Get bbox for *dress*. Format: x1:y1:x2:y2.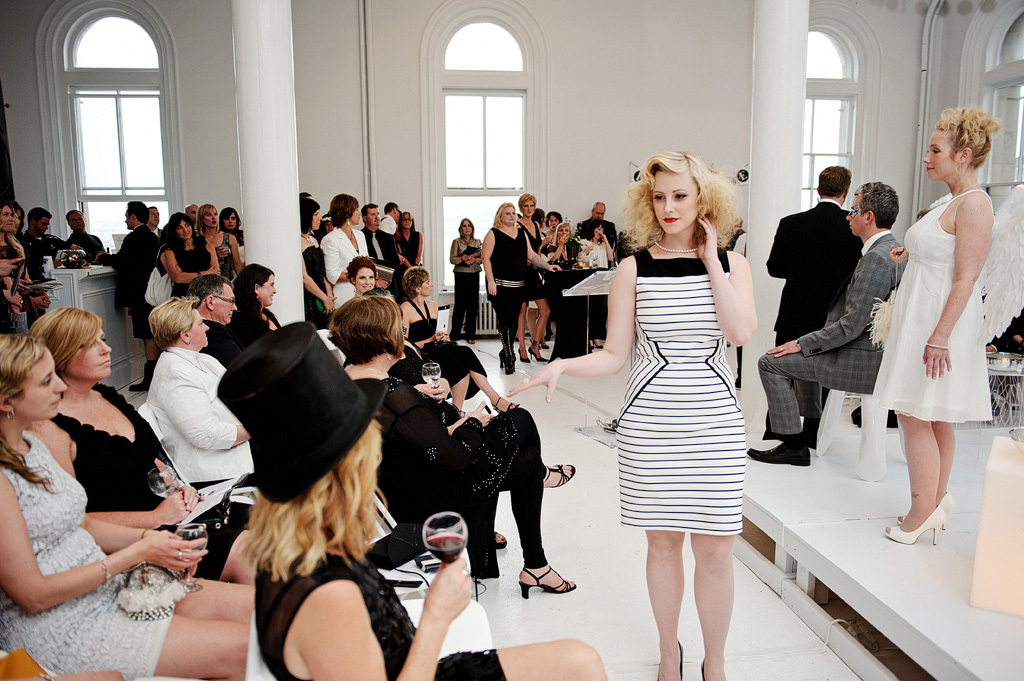
867:186:992:420.
